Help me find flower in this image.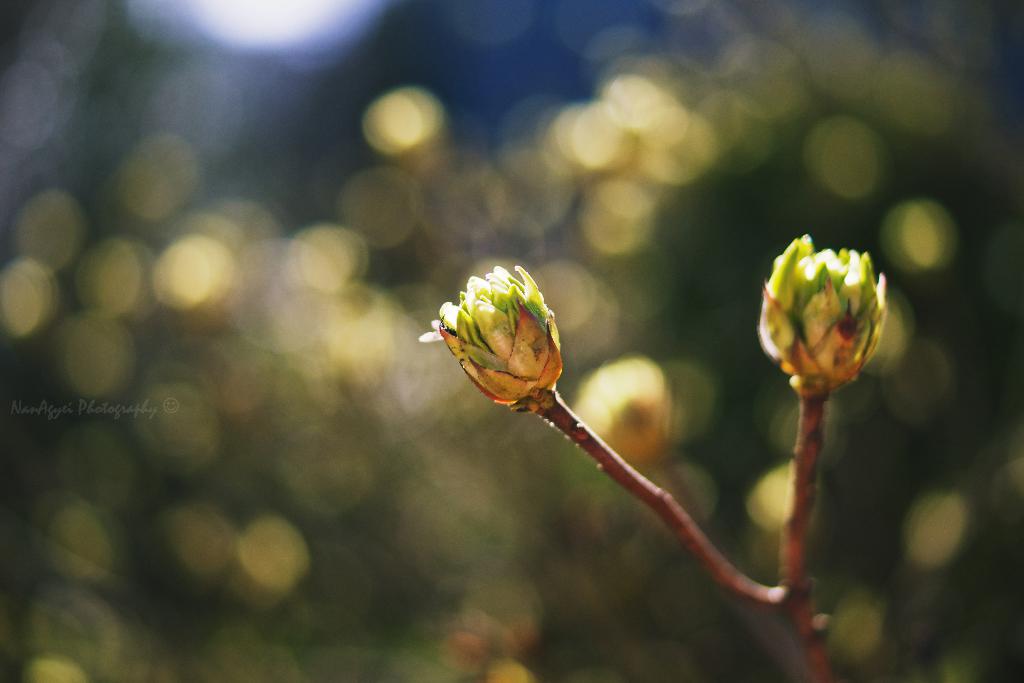
Found it: [x1=762, y1=223, x2=884, y2=407].
